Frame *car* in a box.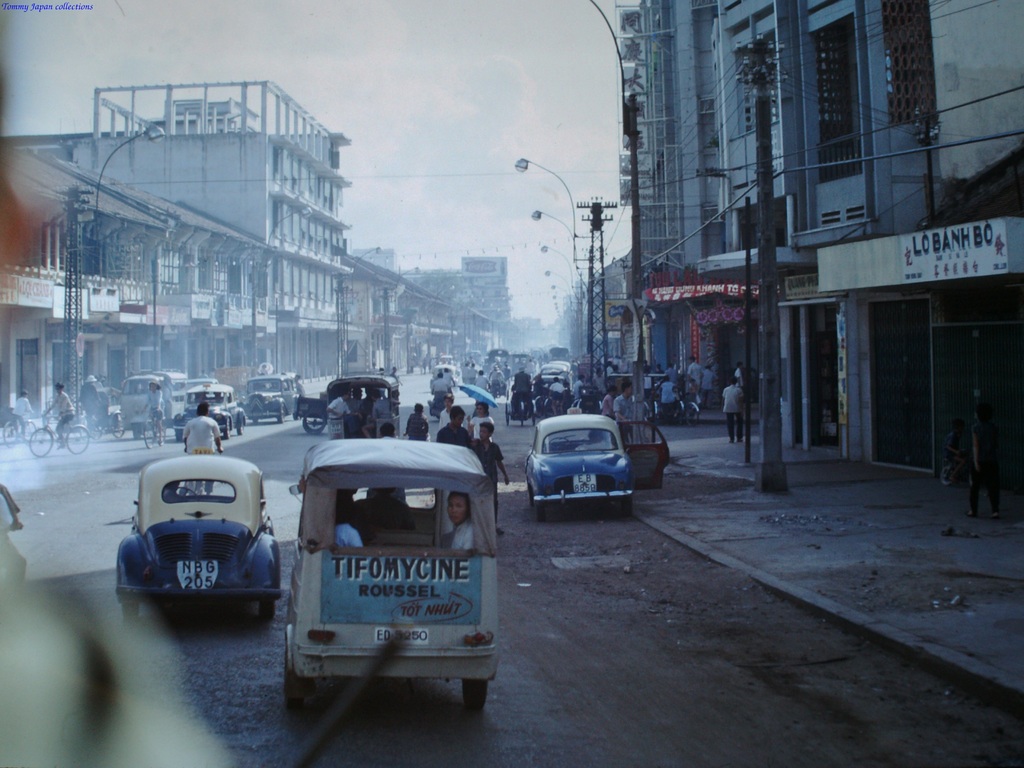
Rect(238, 376, 298, 423).
